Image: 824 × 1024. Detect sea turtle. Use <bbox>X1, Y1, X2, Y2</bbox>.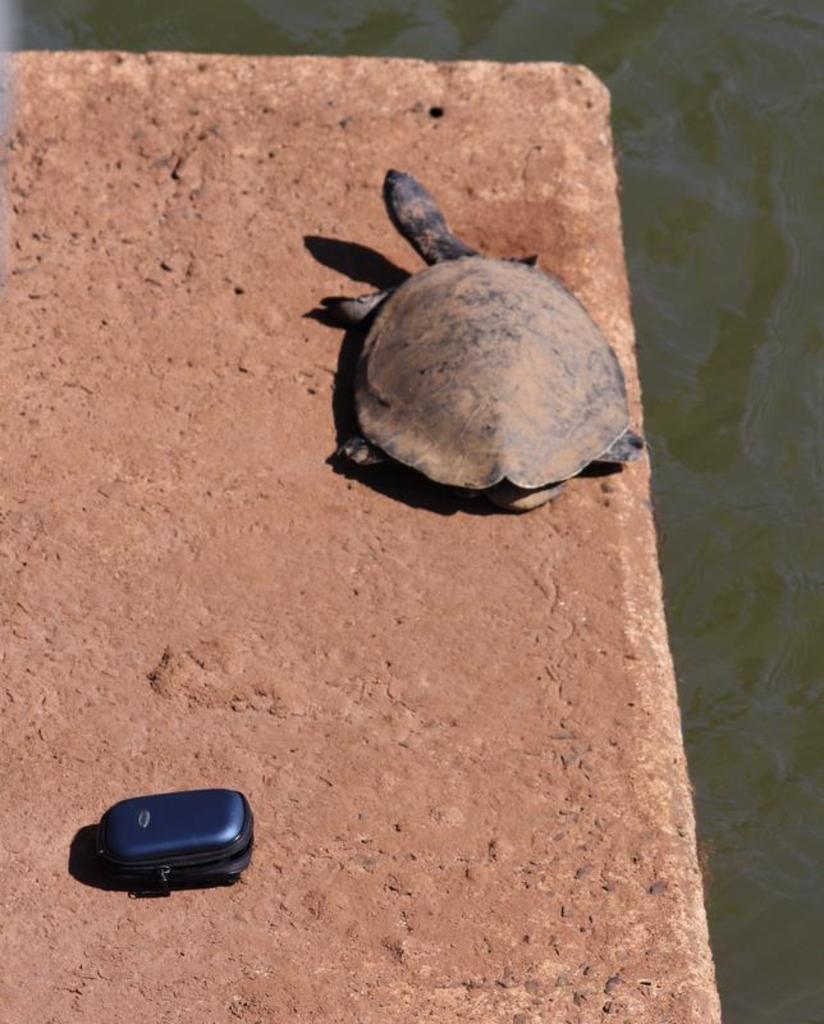
<bbox>315, 160, 642, 518</bbox>.
